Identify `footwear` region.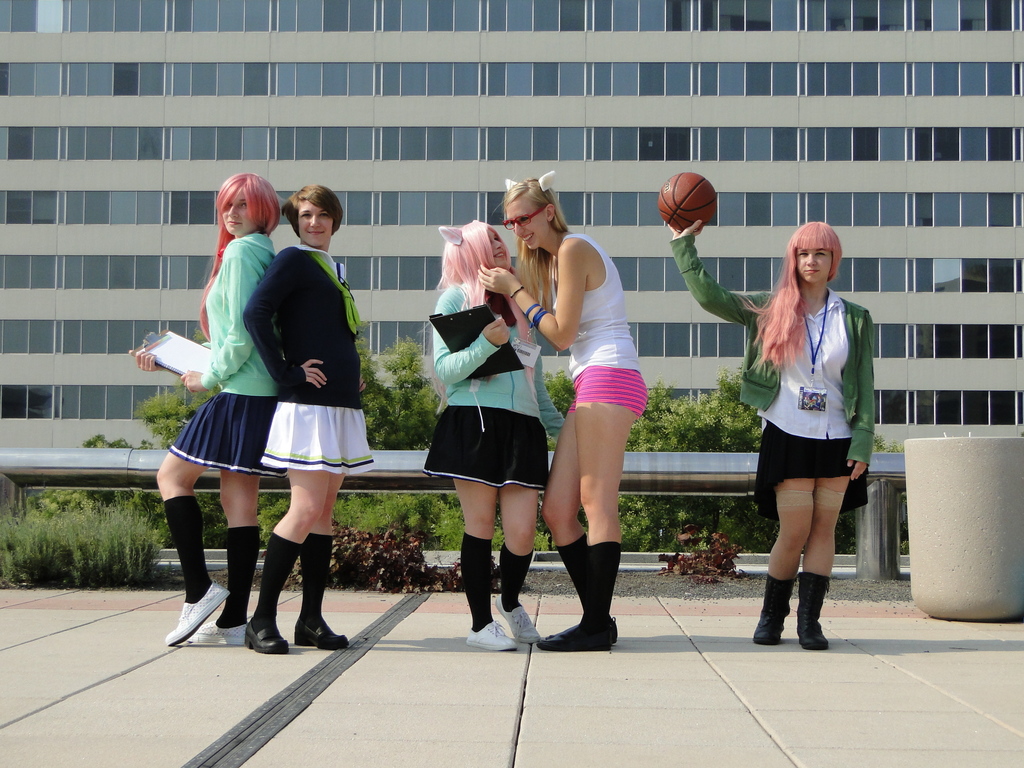
Region: left=540, top=611, right=617, bottom=651.
